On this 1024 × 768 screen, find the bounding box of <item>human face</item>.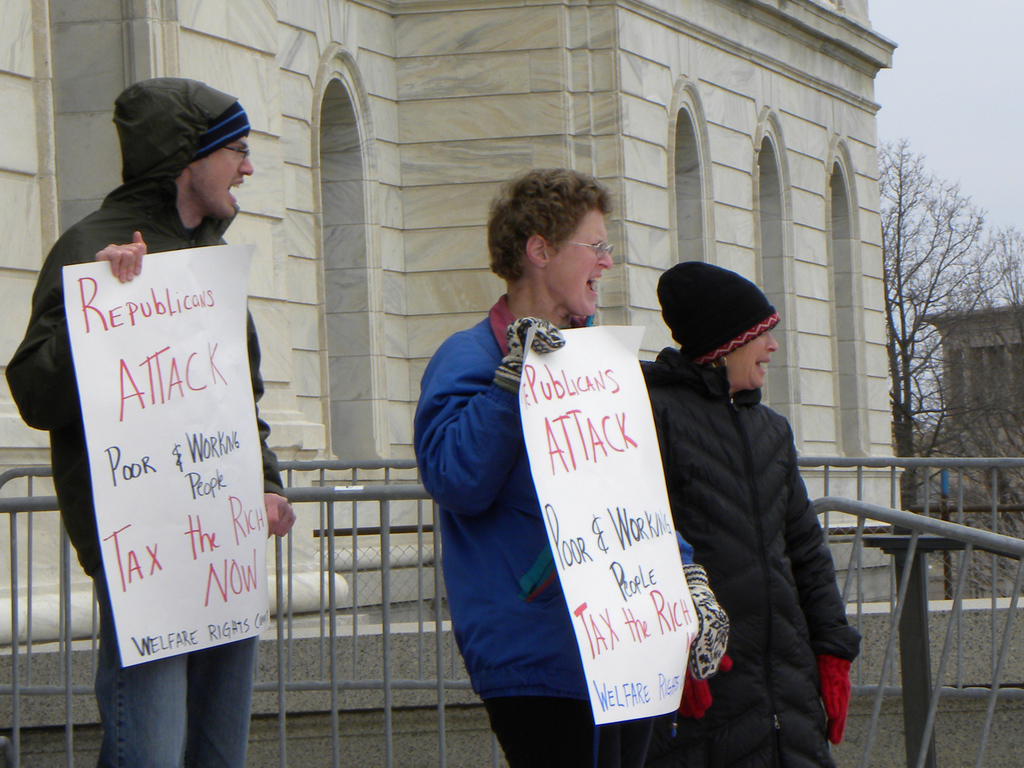
Bounding box: rect(196, 137, 254, 219).
